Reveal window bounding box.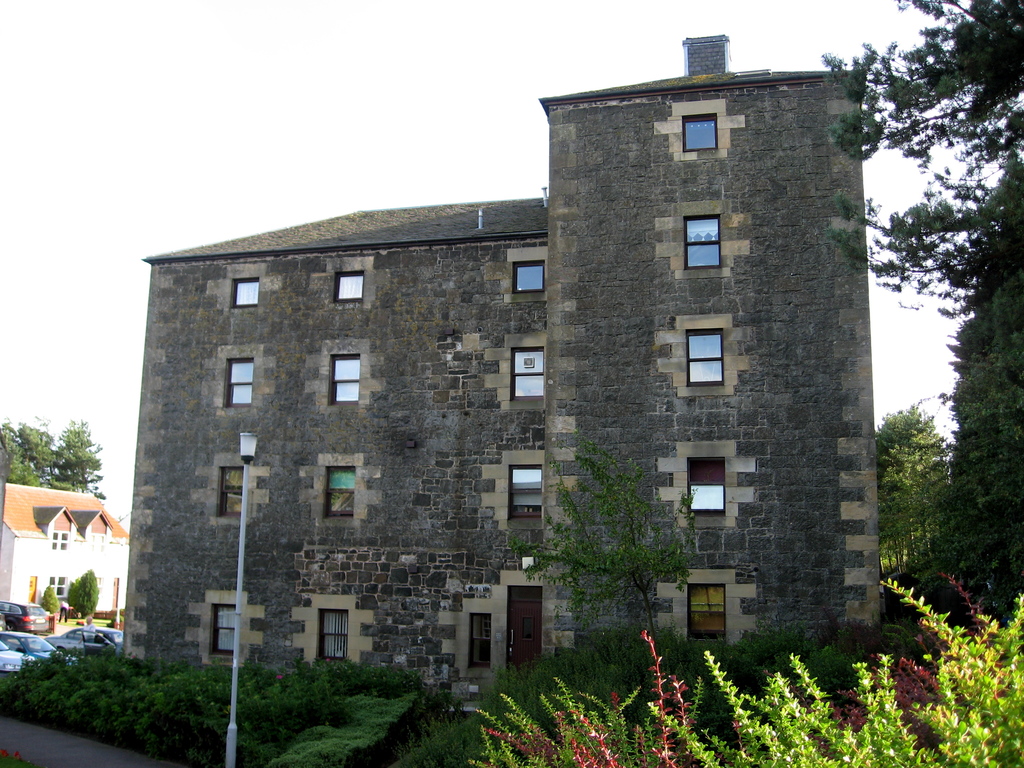
Revealed: [671, 312, 743, 399].
